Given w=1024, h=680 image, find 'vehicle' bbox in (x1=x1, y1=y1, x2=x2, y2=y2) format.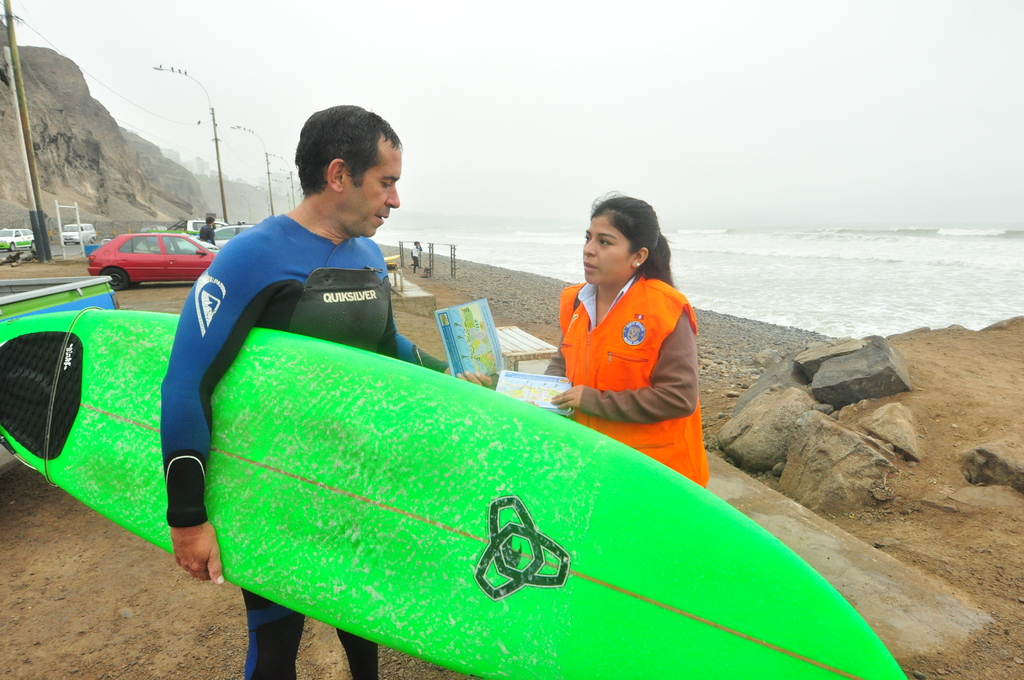
(x1=60, y1=223, x2=98, y2=253).
